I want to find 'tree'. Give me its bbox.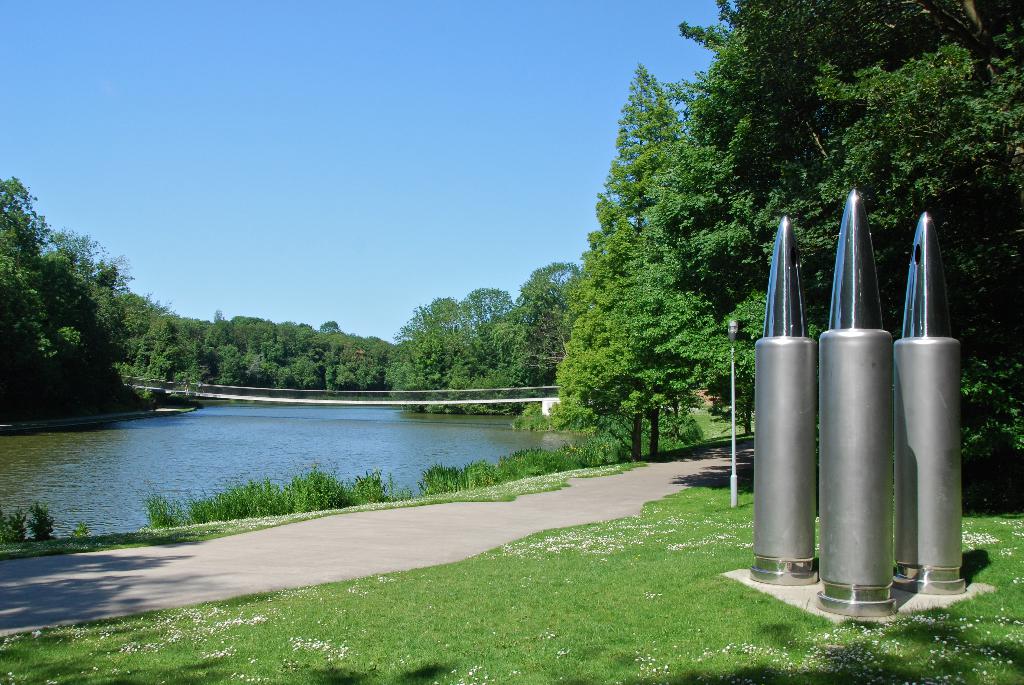
171/327/213/382.
